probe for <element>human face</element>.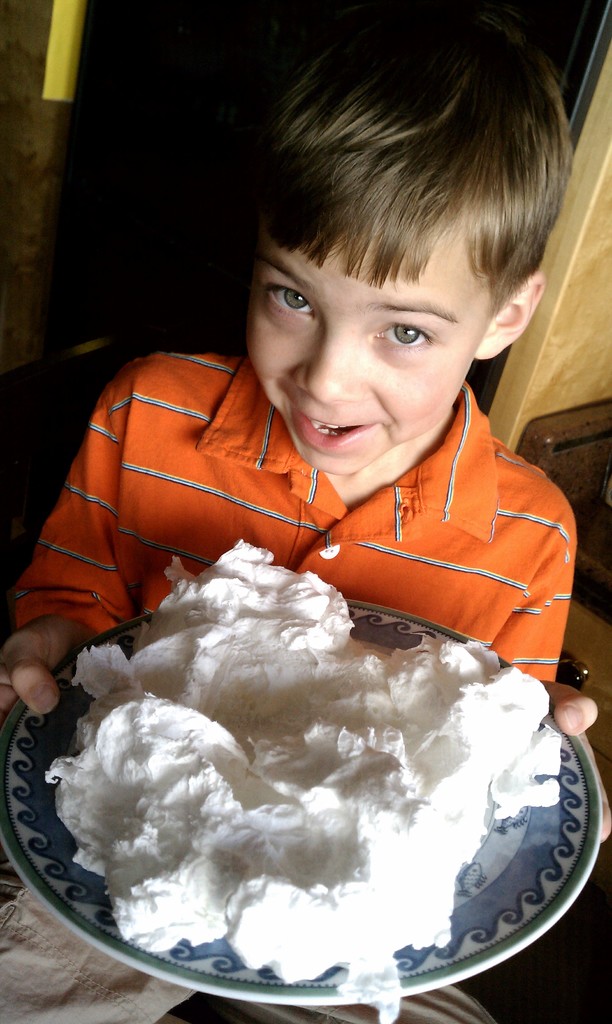
Probe result: 245,241,474,474.
